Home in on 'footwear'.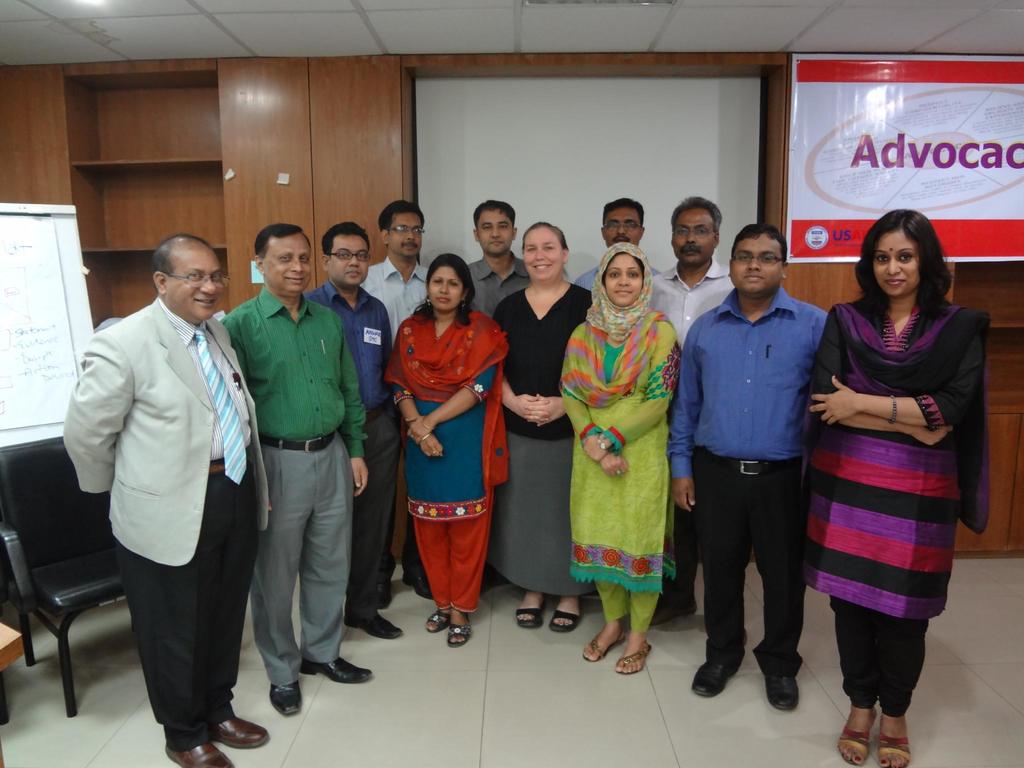
Homed in at locate(446, 601, 467, 658).
